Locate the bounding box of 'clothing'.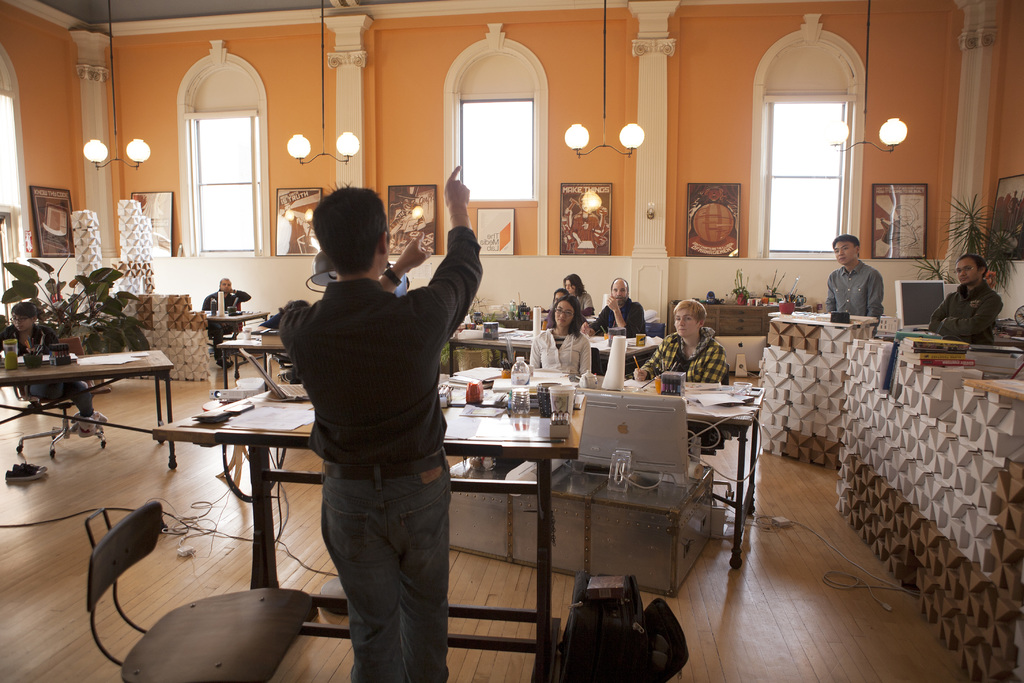
Bounding box: [0,327,97,412].
